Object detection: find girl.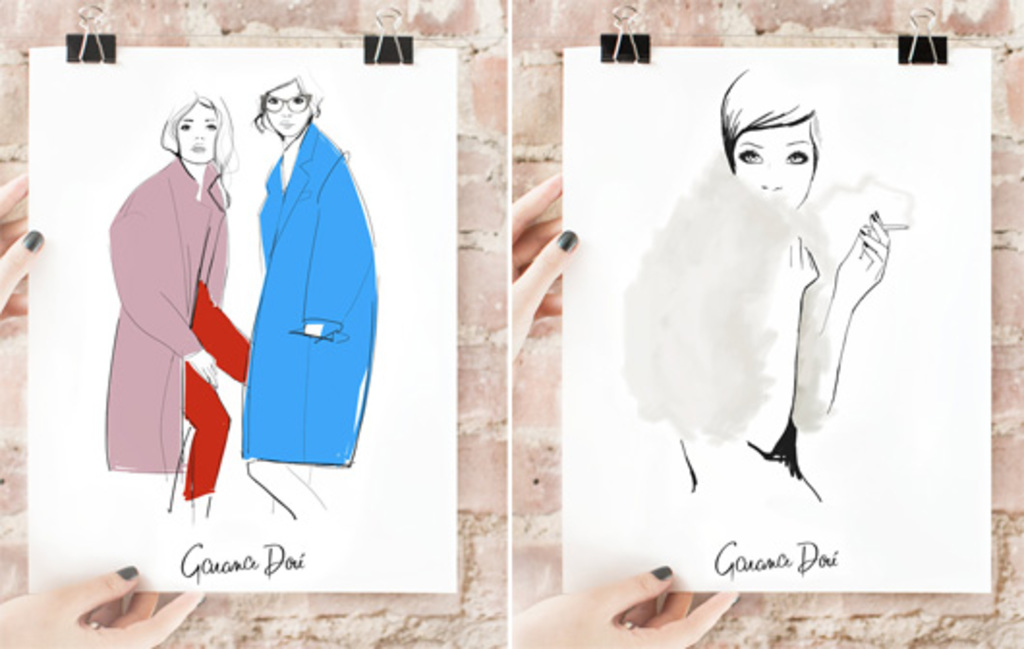
region(99, 93, 255, 523).
